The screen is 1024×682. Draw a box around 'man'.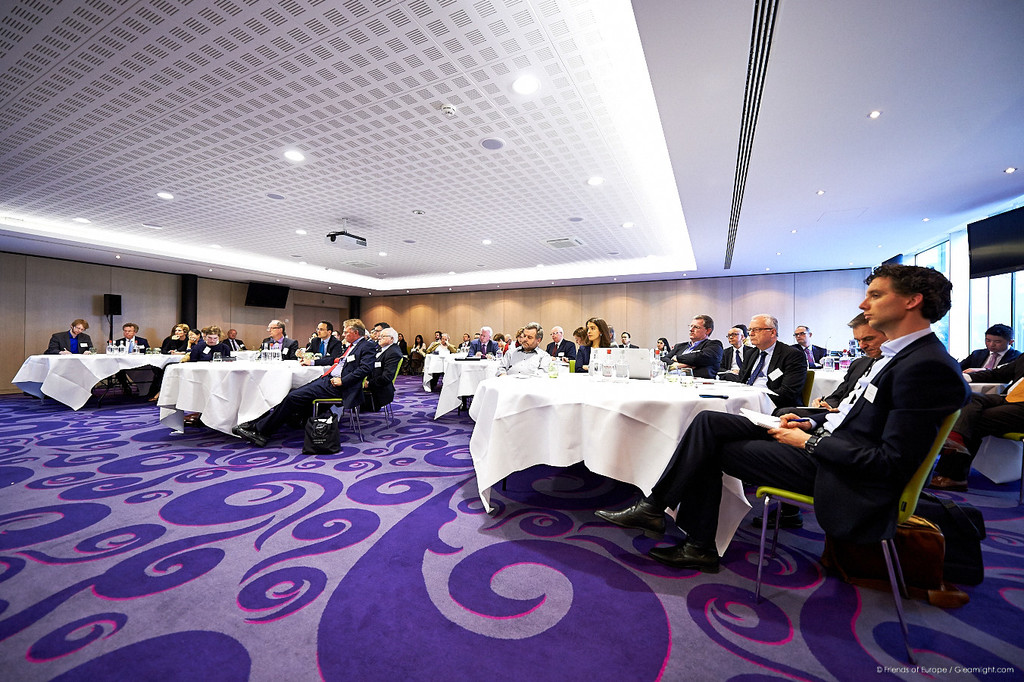
368/327/404/381.
